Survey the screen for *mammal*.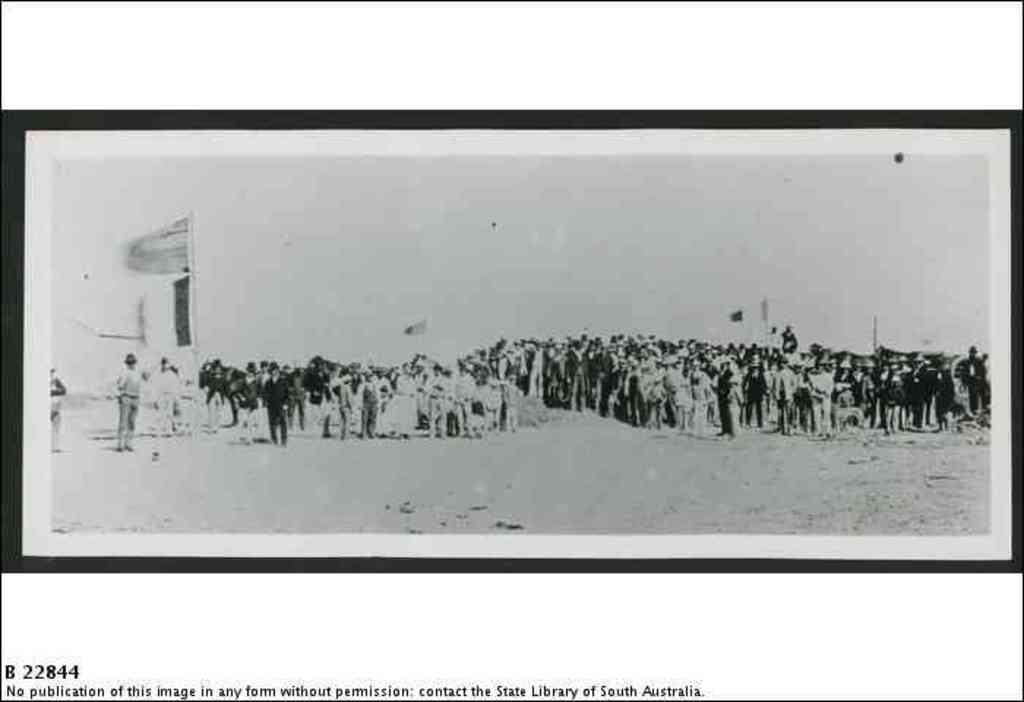
Survey found: [left=47, top=369, right=67, bottom=452].
